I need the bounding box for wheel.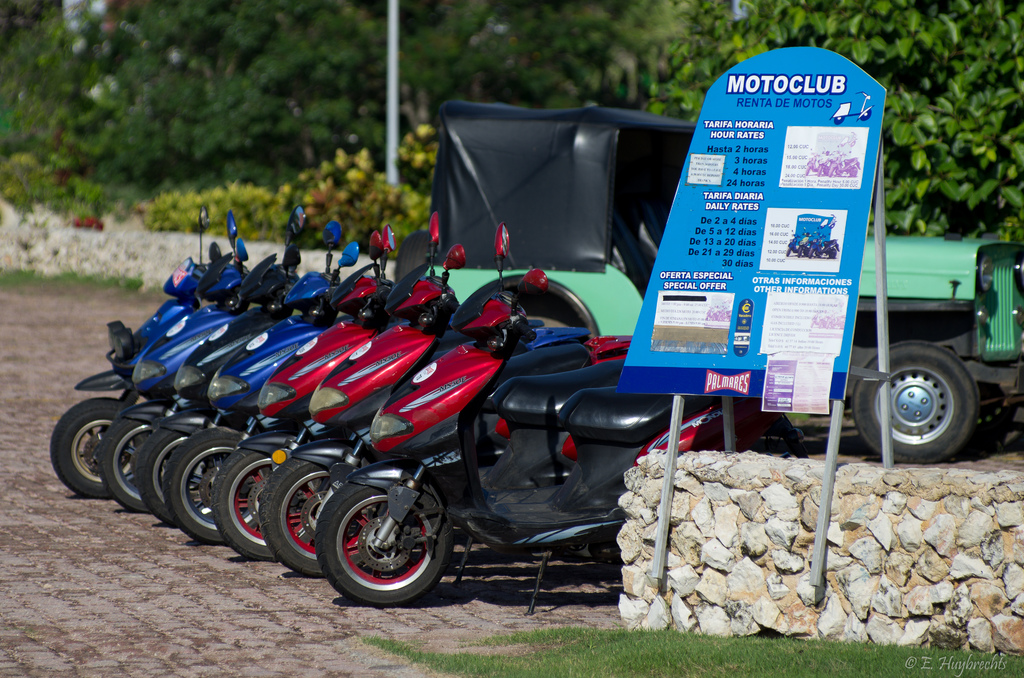
Here it is: 568/545/589/558.
